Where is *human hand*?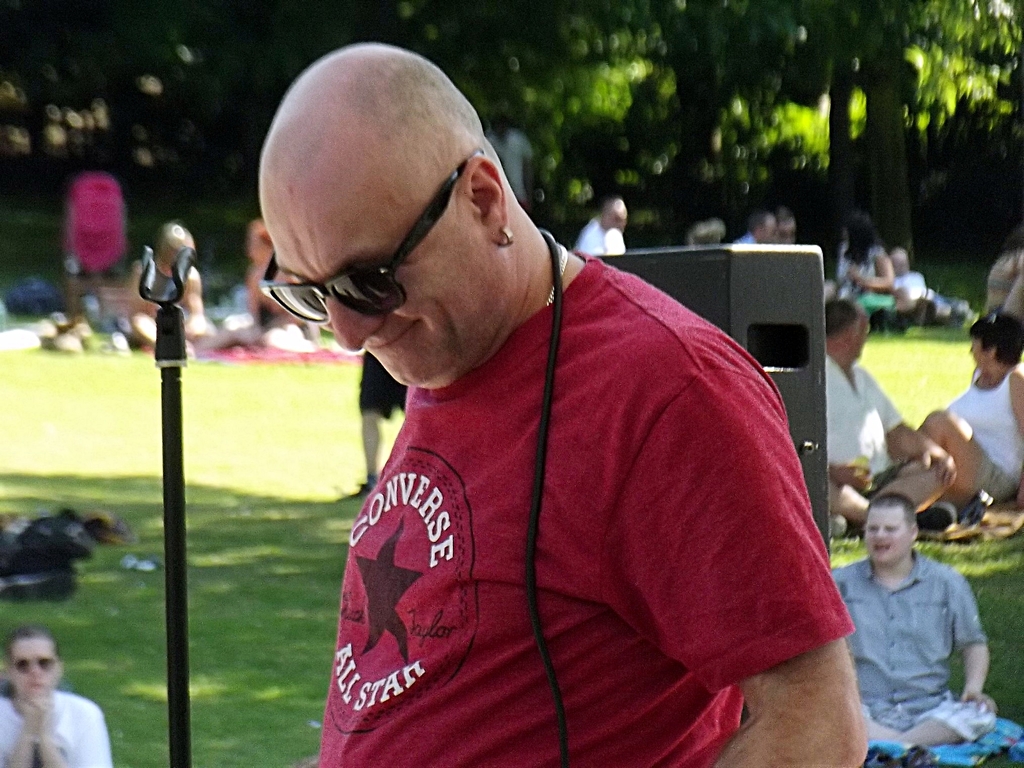
<box>958,680,998,711</box>.
